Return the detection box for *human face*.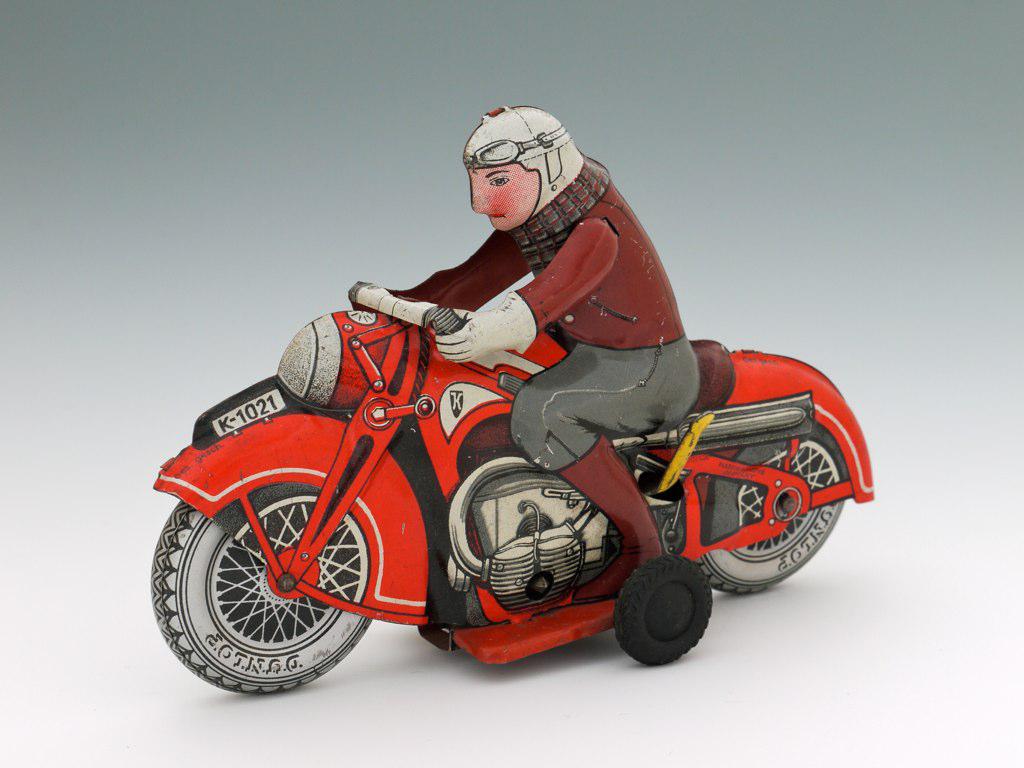
box(477, 174, 532, 226).
